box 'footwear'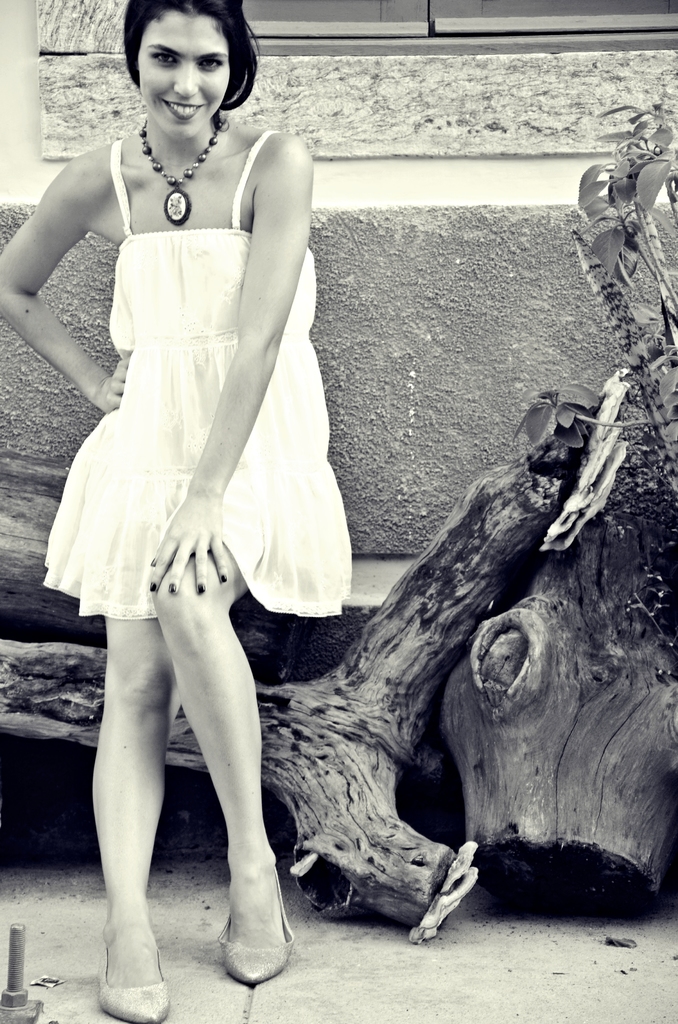
pyautogui.locateOnScreen(214, 874, 297, 988)
